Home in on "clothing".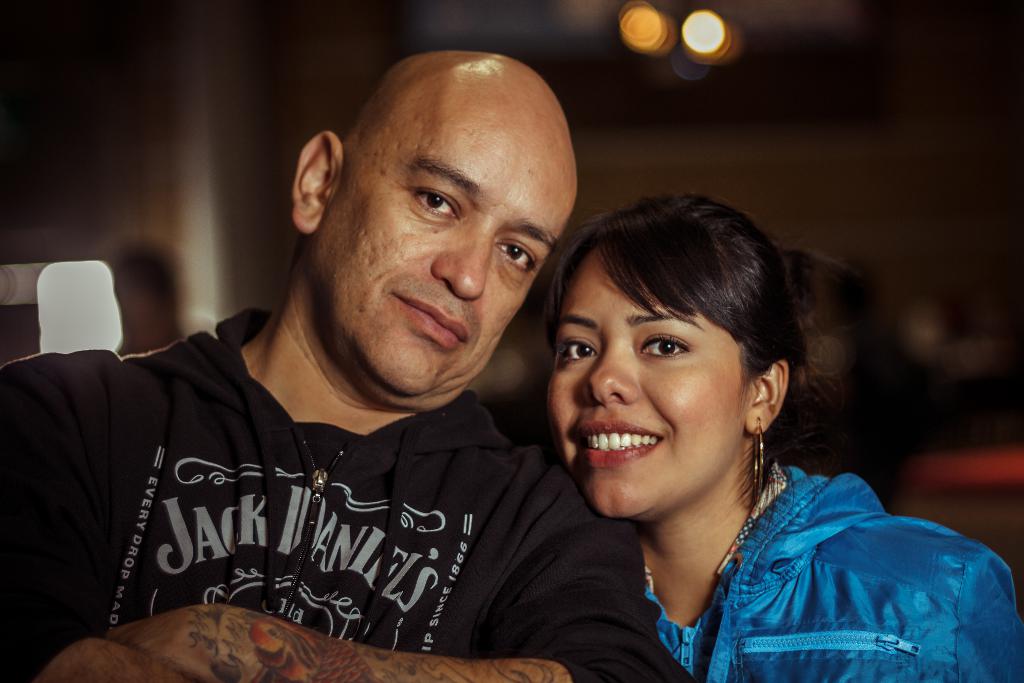
Homed in at [35,323,614,646].
